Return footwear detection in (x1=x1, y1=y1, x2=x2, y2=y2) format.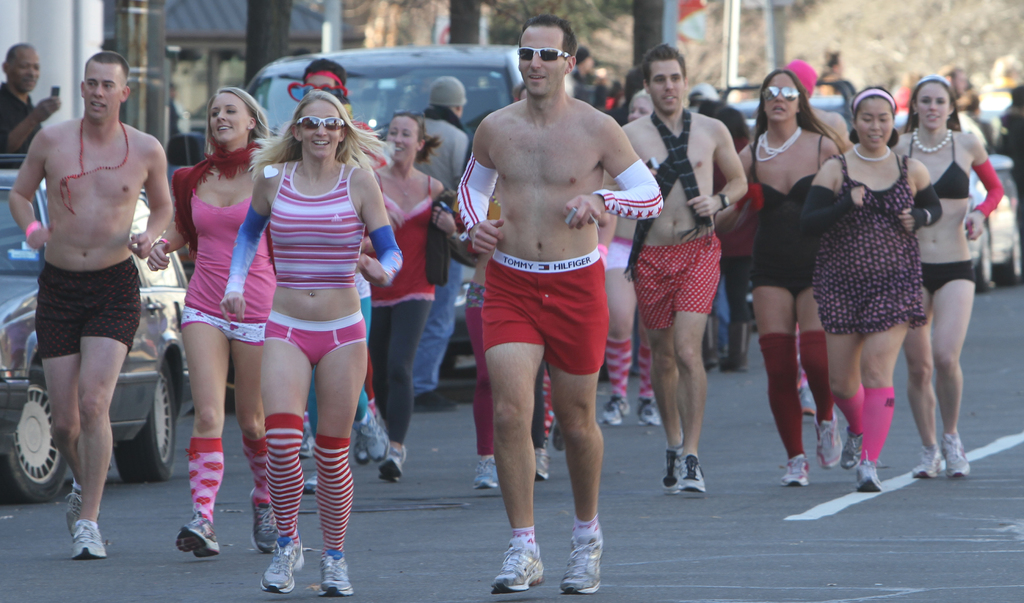
(x1=490, y1=536, x2=547, y2=591).
